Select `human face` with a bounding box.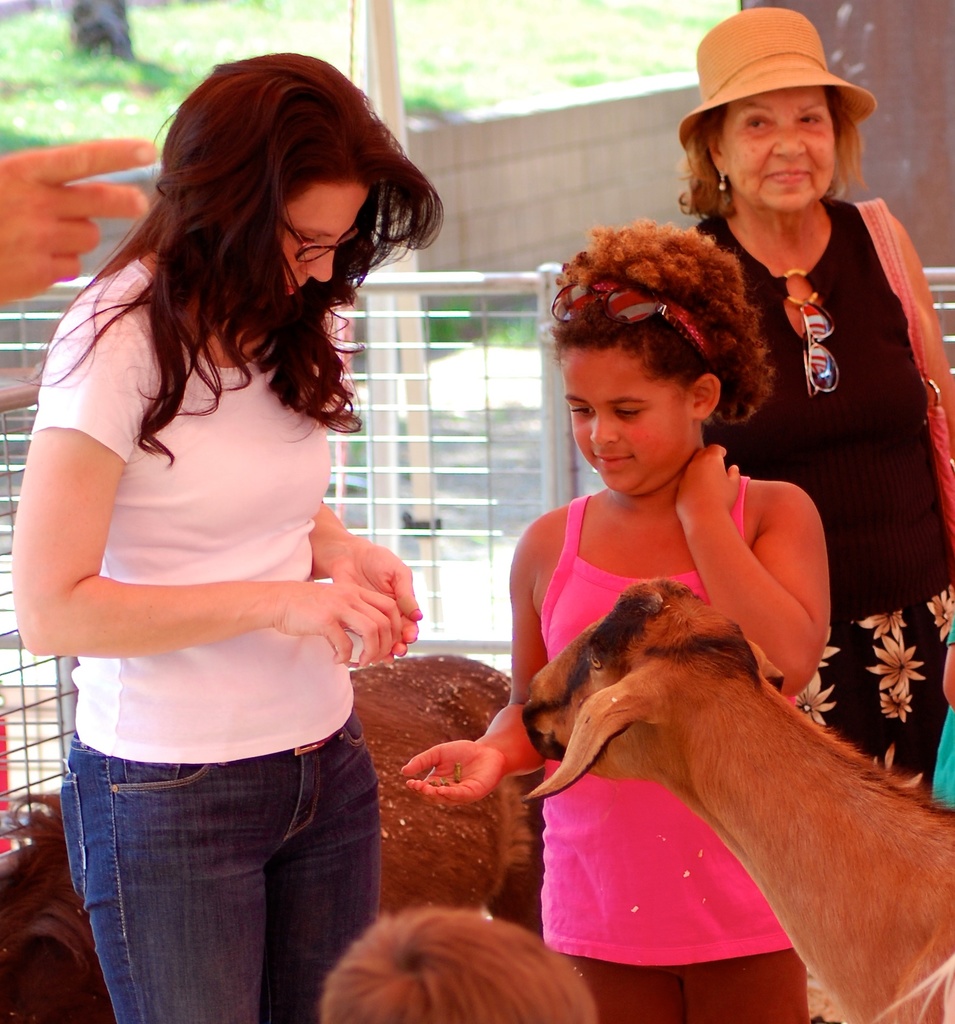
select_region(569, 337, 688, 488).
